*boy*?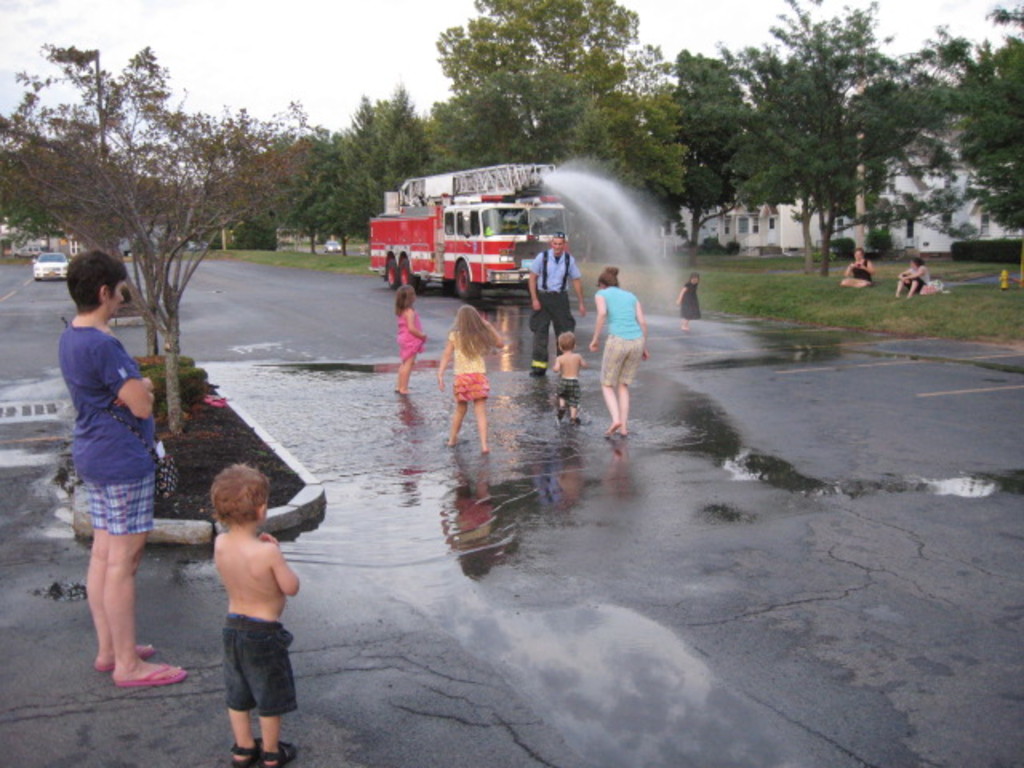
554, 330, 582, 421
